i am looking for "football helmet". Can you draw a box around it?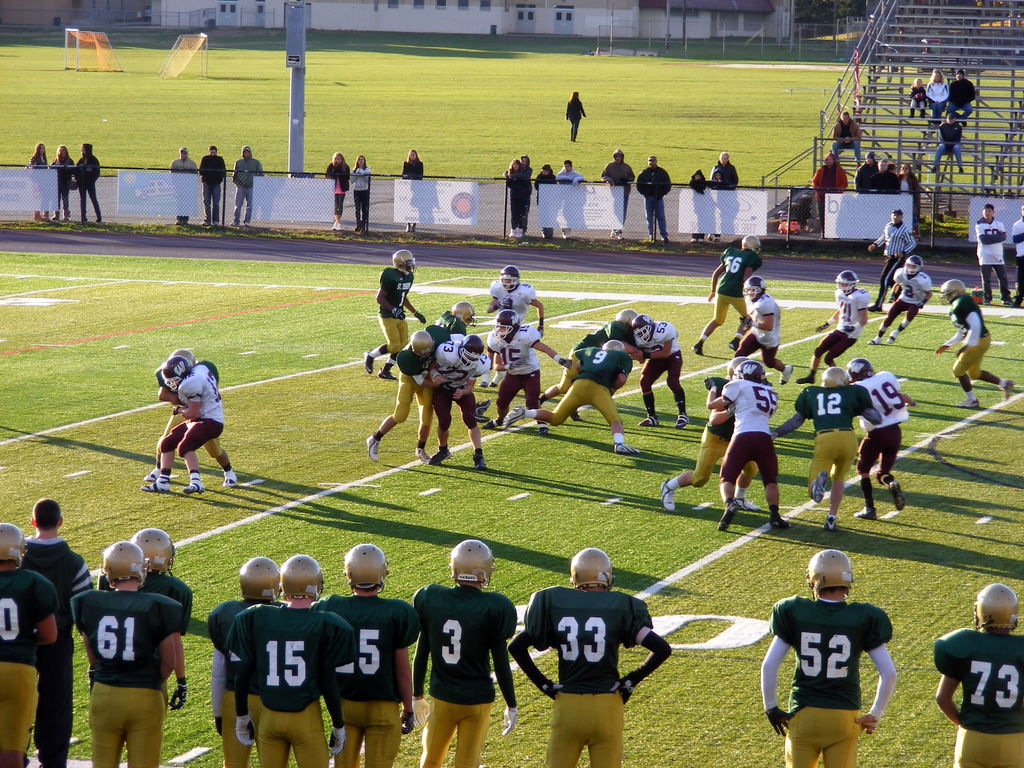
Sure, the bounding box is [133,522,181,574].
